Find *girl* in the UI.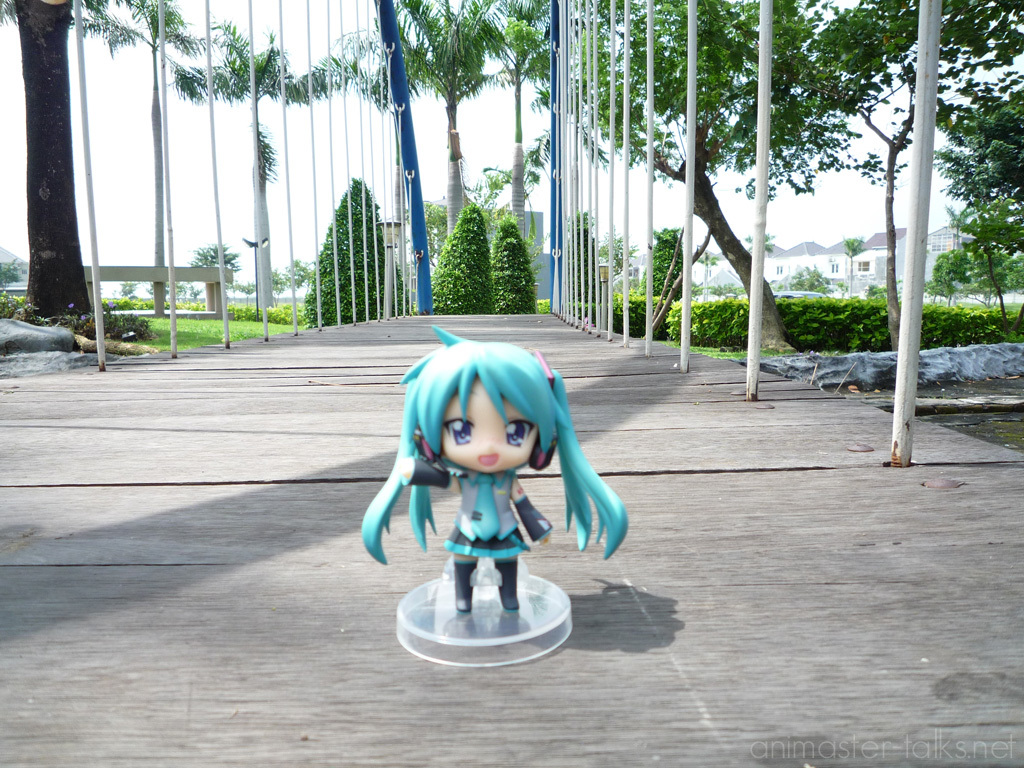
UI element at pyautogui.locateOnScreen(361, 325, 631, 613).
